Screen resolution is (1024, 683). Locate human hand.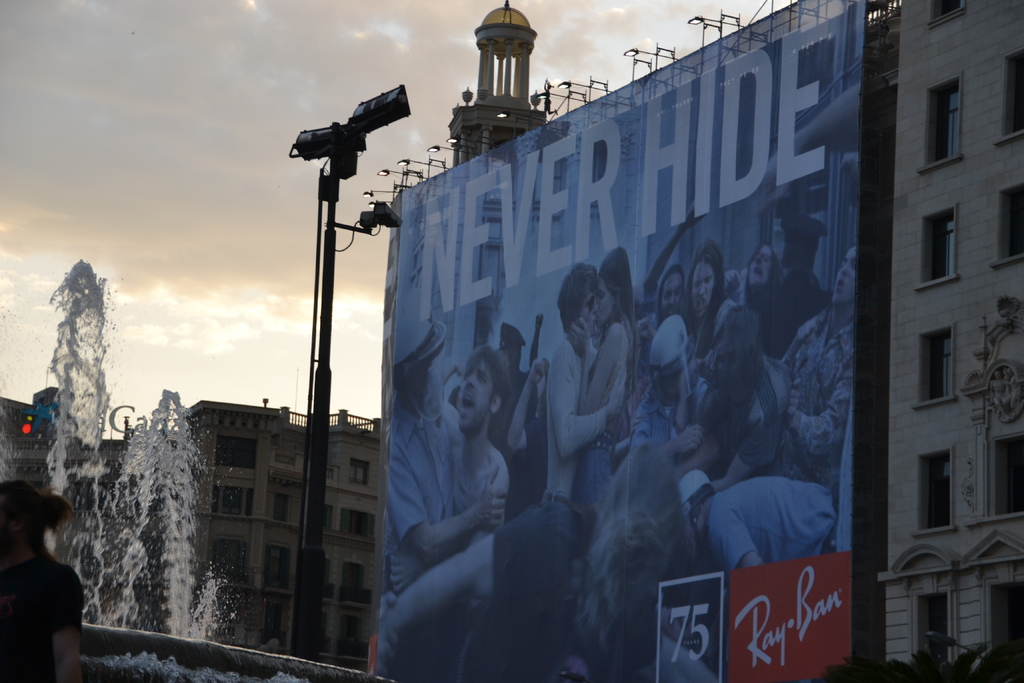
BBox(452, 363, 465, 381).
